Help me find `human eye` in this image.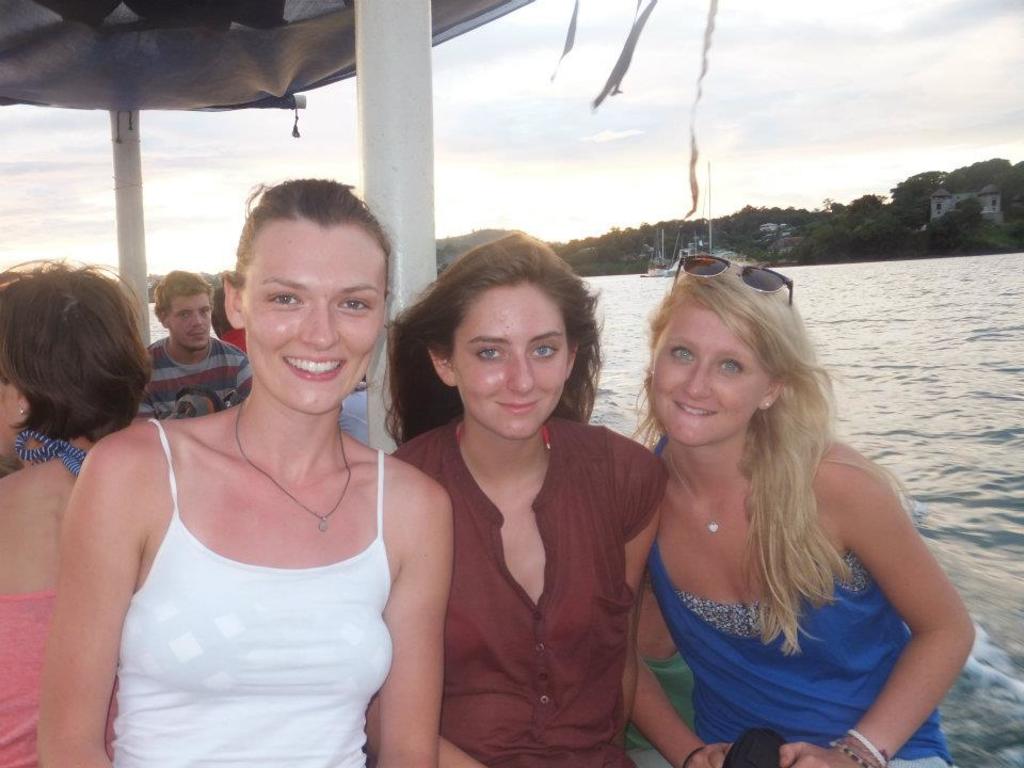
Found it: select_region(668, 347, 699, 364).
